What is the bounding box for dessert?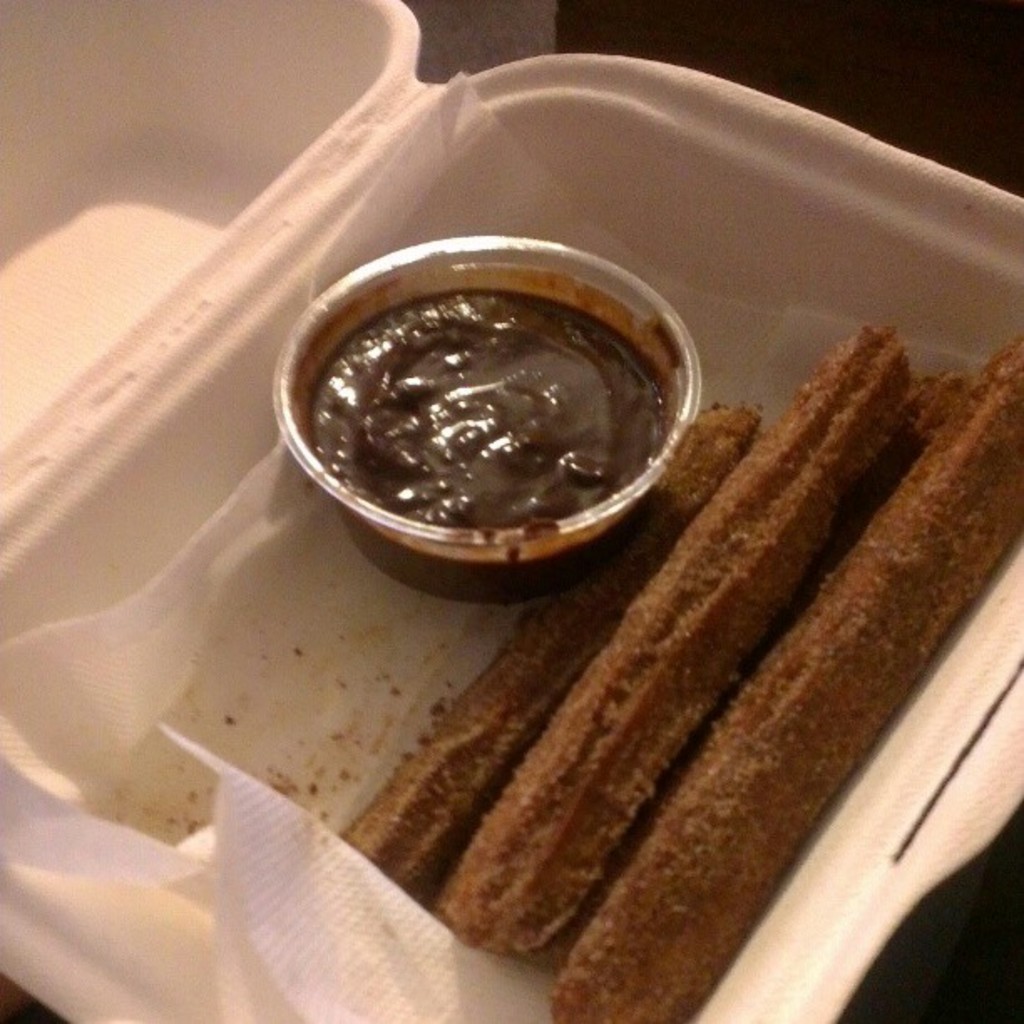
{"x1": 554, "y1": 345, "x2": 1022, "y2": 1006}.
